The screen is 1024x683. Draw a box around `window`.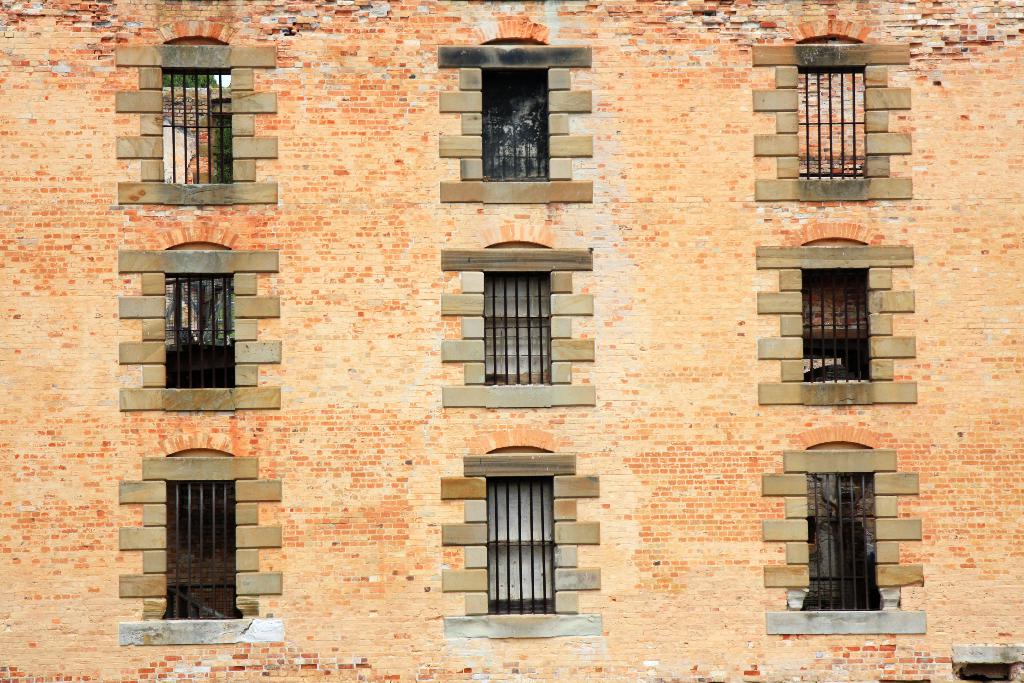
438/219/601/410.
